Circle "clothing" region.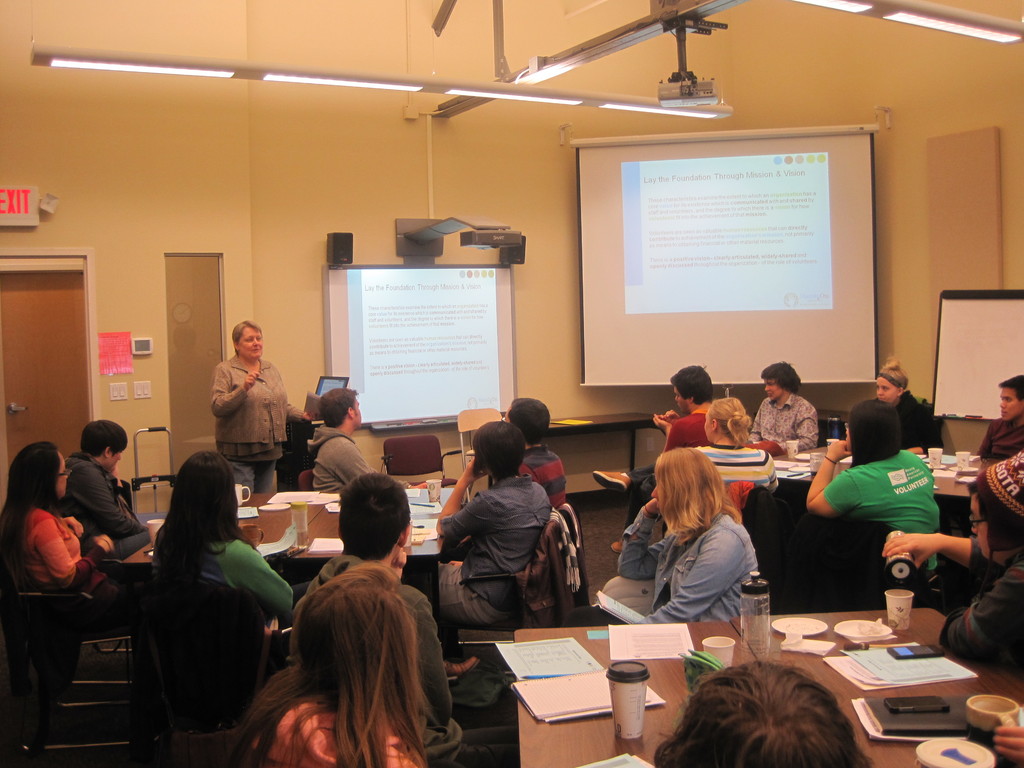
Region: [625,409,712,502].
